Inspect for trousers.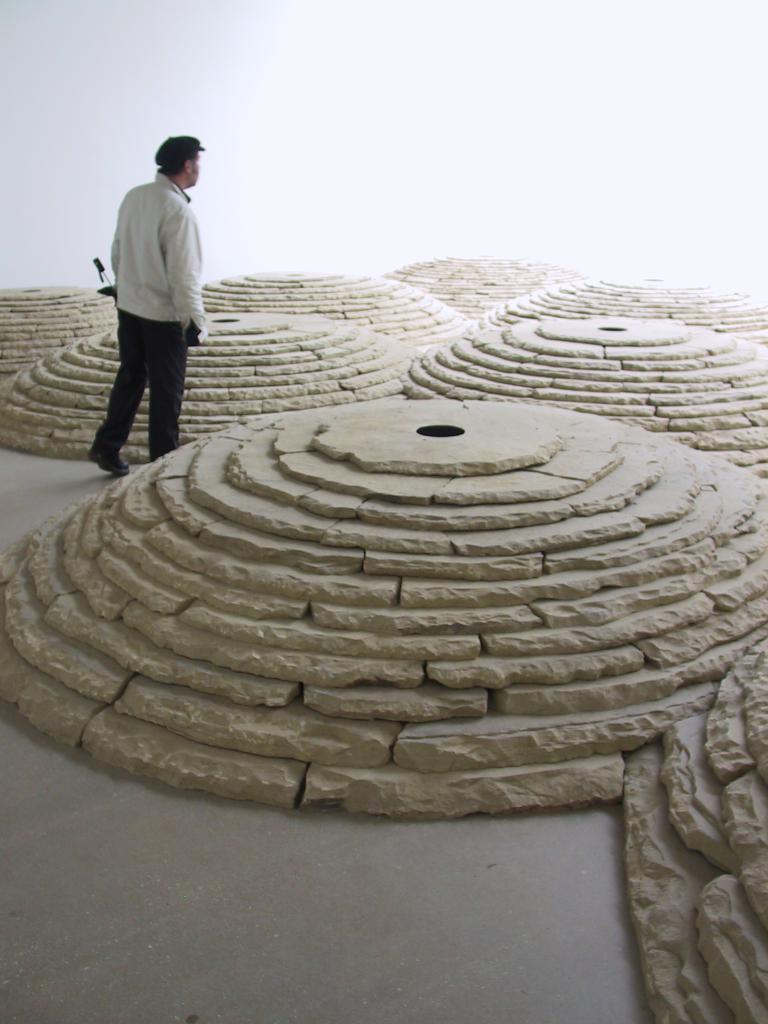
Inspection: left=88, top=321, right=190, bottom=451.
